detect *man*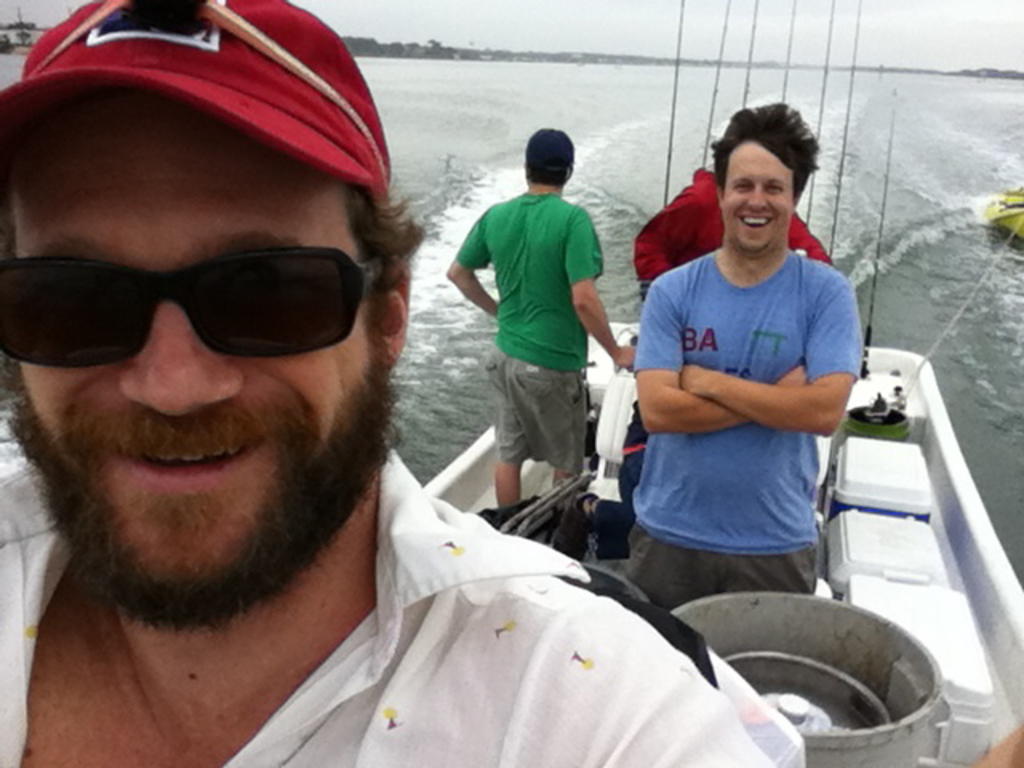
pyautogui.locateOnScreen(443, 125, 650, 504)
